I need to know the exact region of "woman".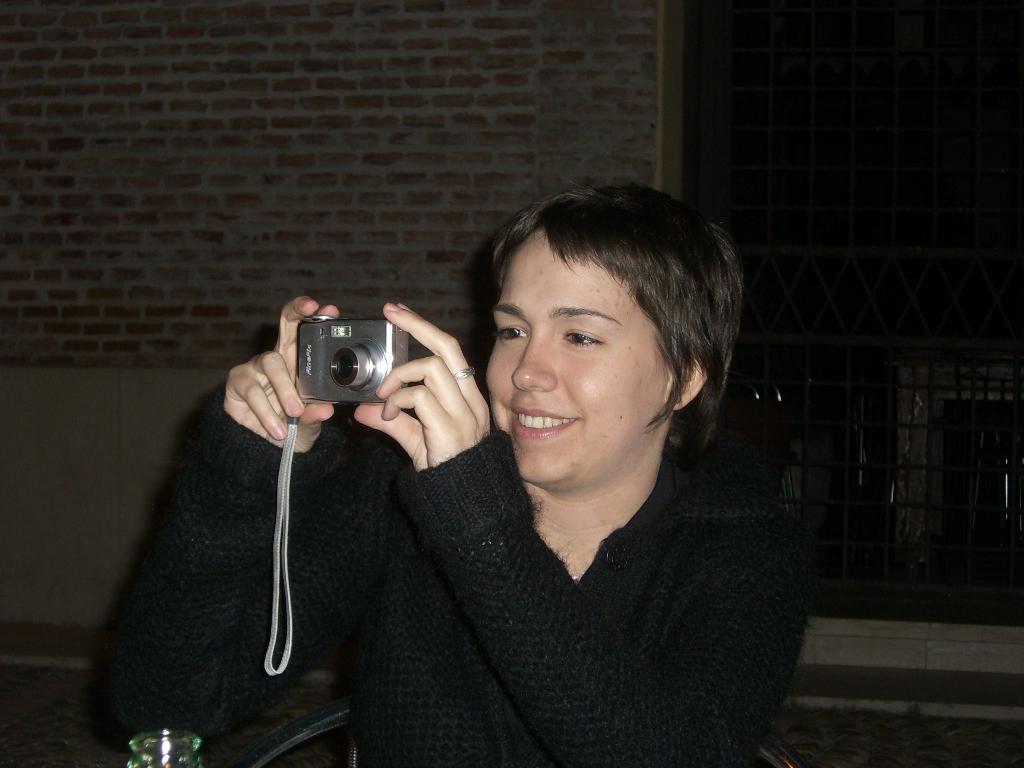
Region: left=108, top=179, right=802, bottom=767.
